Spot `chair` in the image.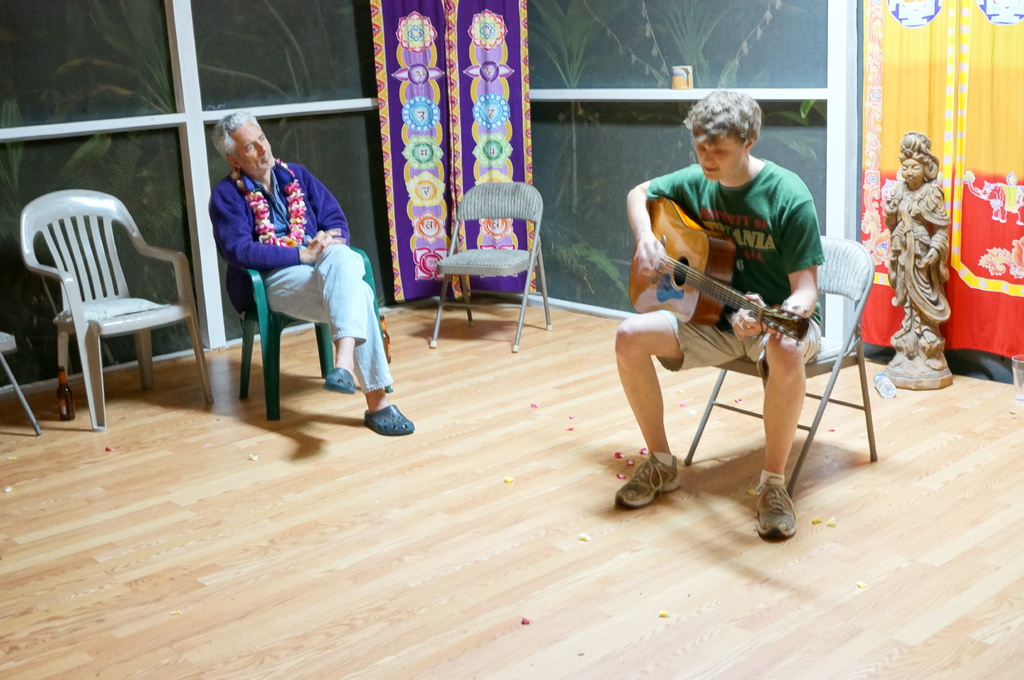
`chair` found at x1=0 y1=329 x2=43 y2=434.
